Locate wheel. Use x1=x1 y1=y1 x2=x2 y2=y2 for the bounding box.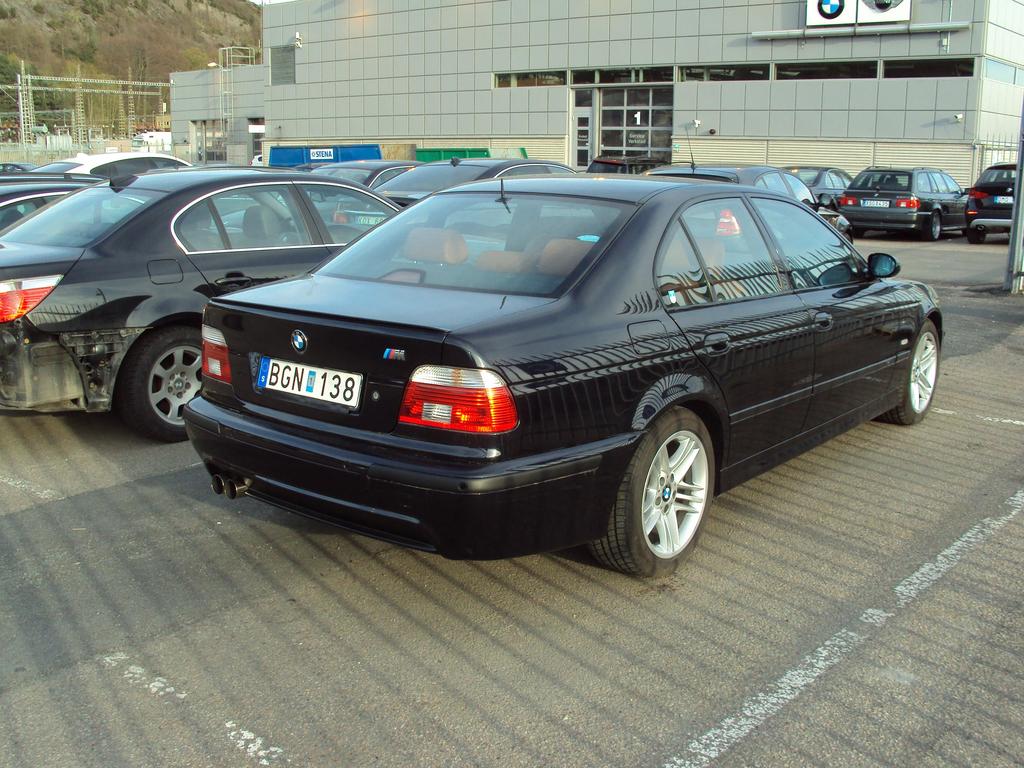
x1=964 y1=233 x2=987 y2=241.
